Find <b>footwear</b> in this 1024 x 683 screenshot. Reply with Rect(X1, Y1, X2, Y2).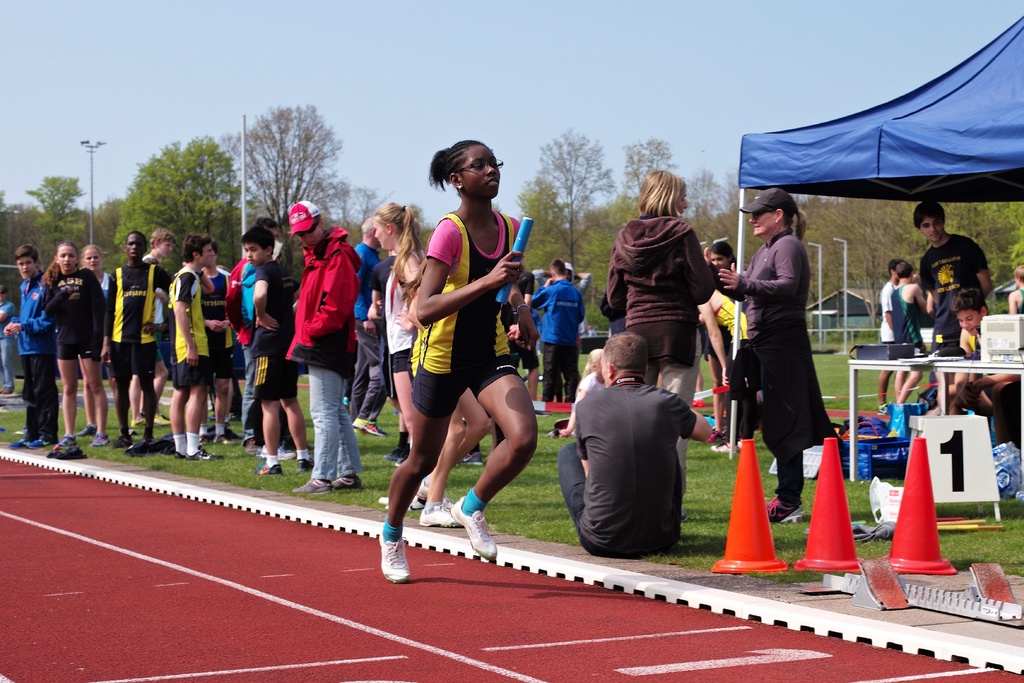
Rect(125, 441, 140, 457).
